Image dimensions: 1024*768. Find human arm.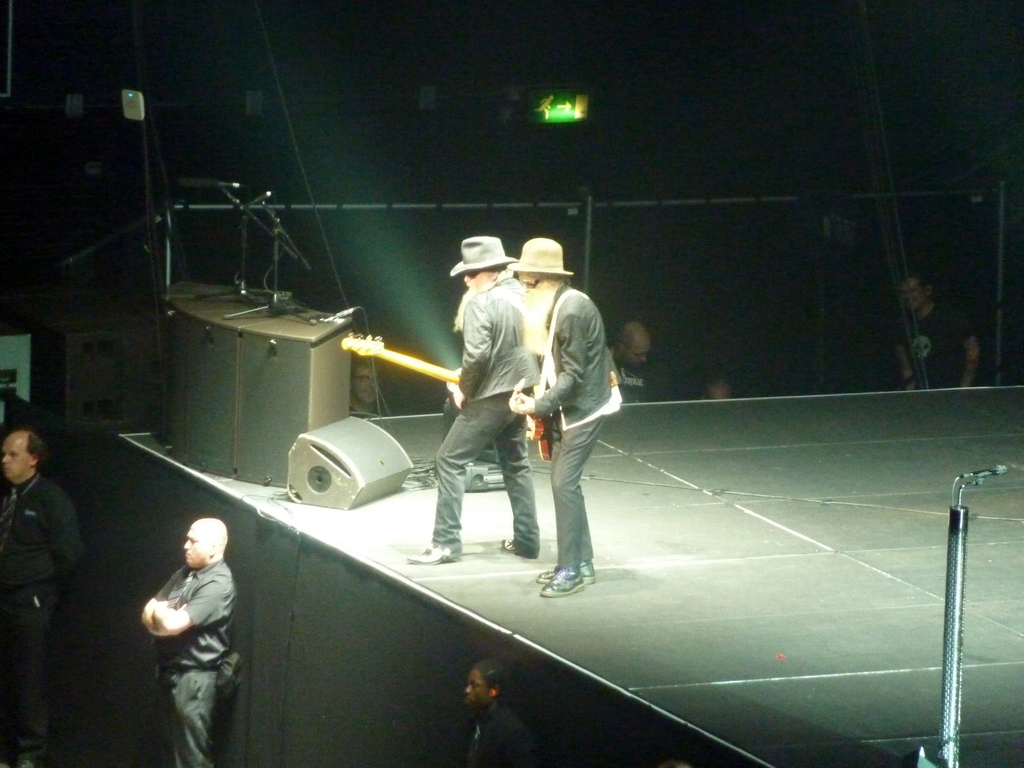
959, 307, 986, 395.
